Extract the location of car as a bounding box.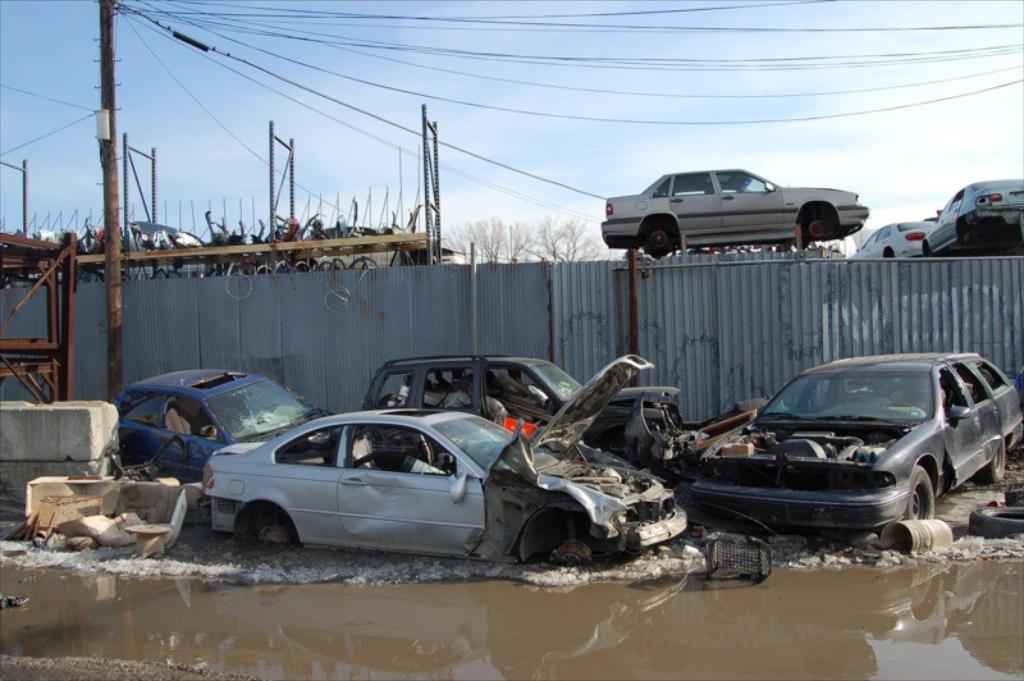
[left=595, top=169, right=869, bottom=256].
